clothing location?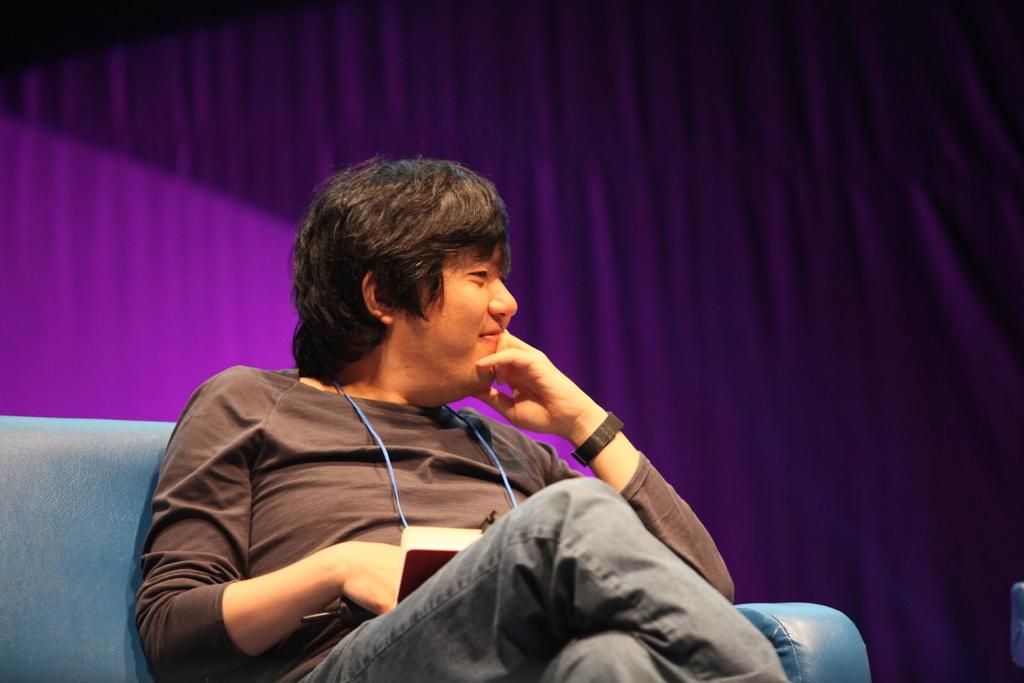
[left=134, top=365, right=737, bottom=682]
